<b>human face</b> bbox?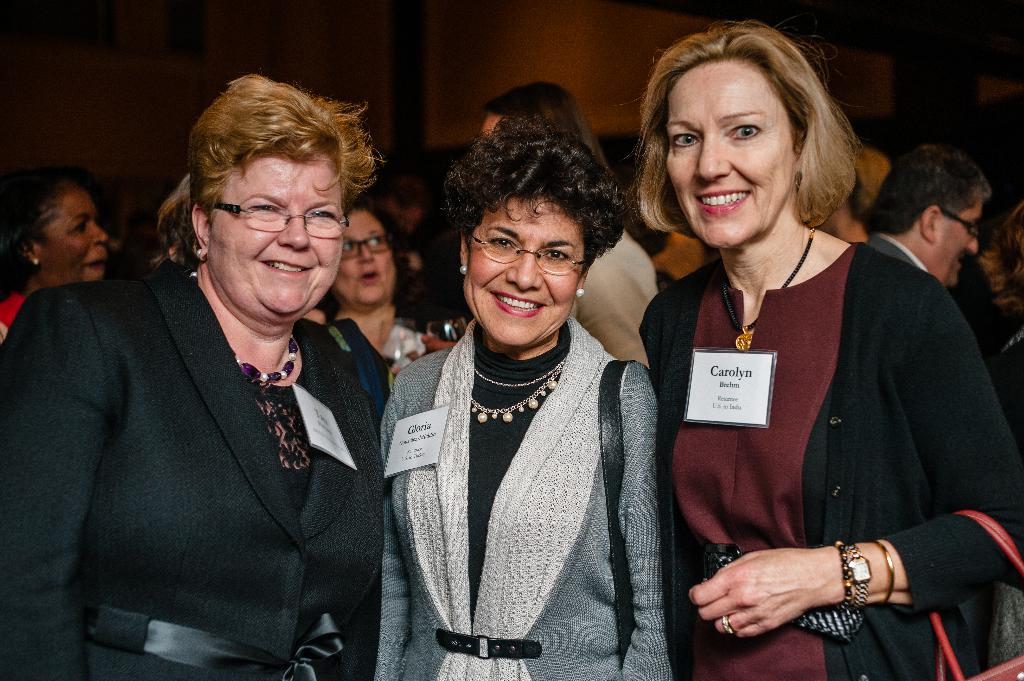
Rect(459, 198, 584, 348)
